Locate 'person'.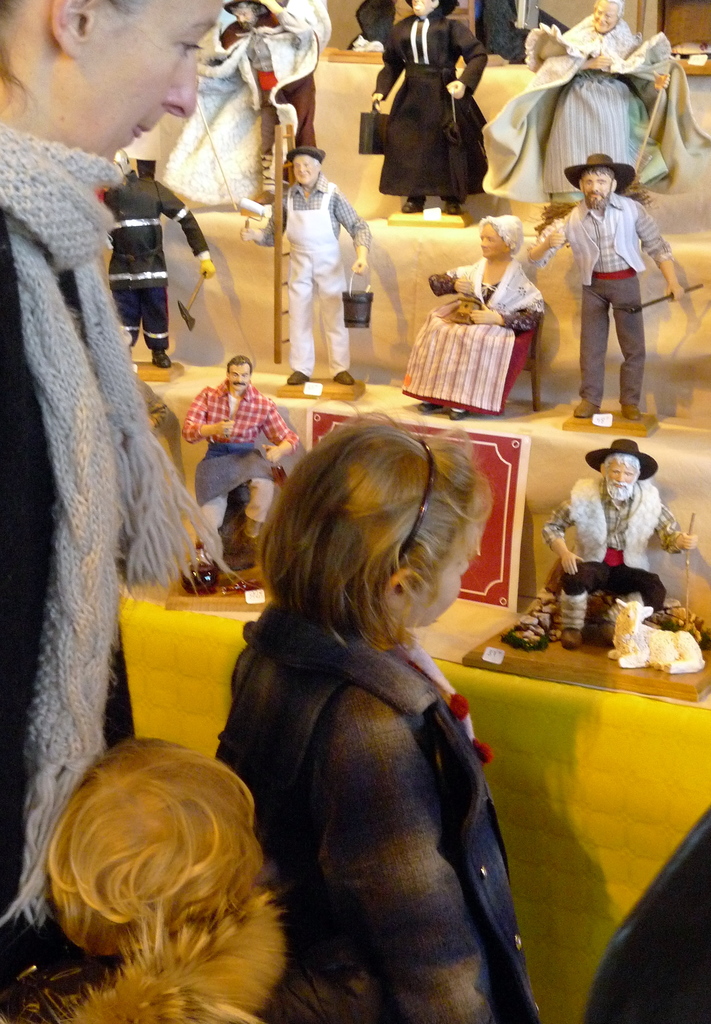
Bounding box: x1=420, y1=207, x2=553, y2=431.
